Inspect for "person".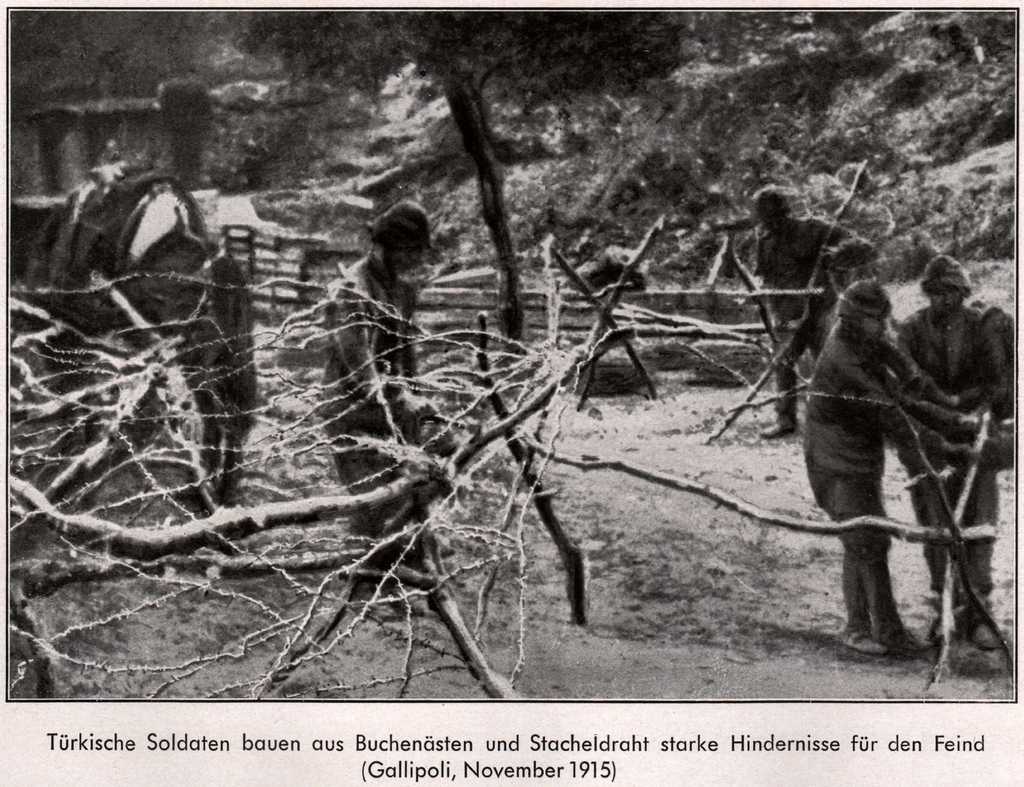
Inspection: region(892, 261, 1016, 651).
